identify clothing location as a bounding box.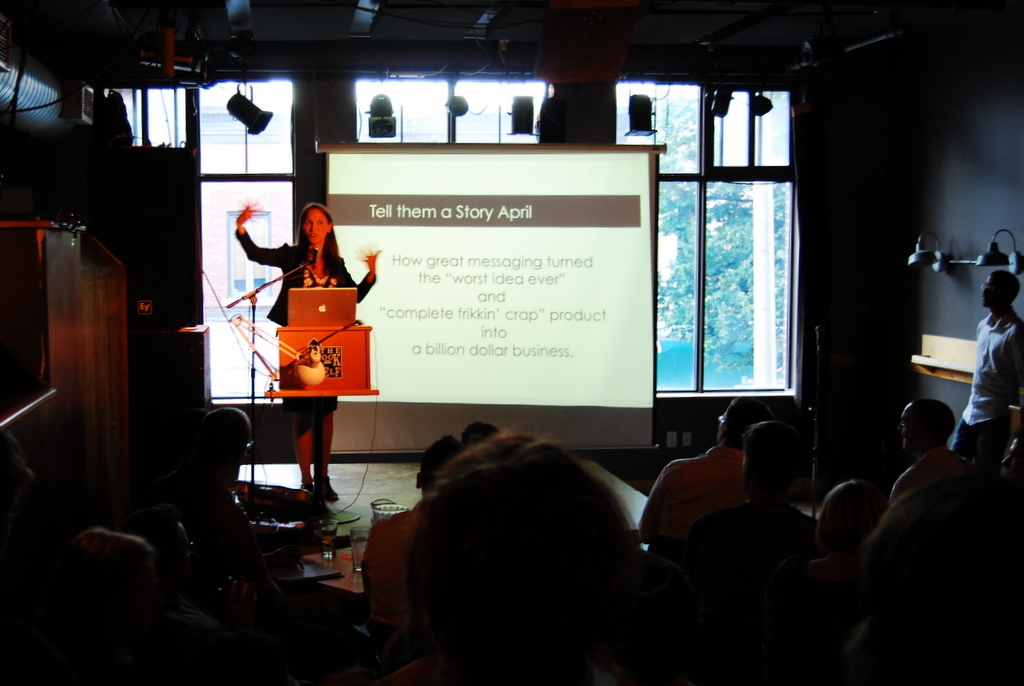
(x1=635, y1=438, x2=751, y2=562).
